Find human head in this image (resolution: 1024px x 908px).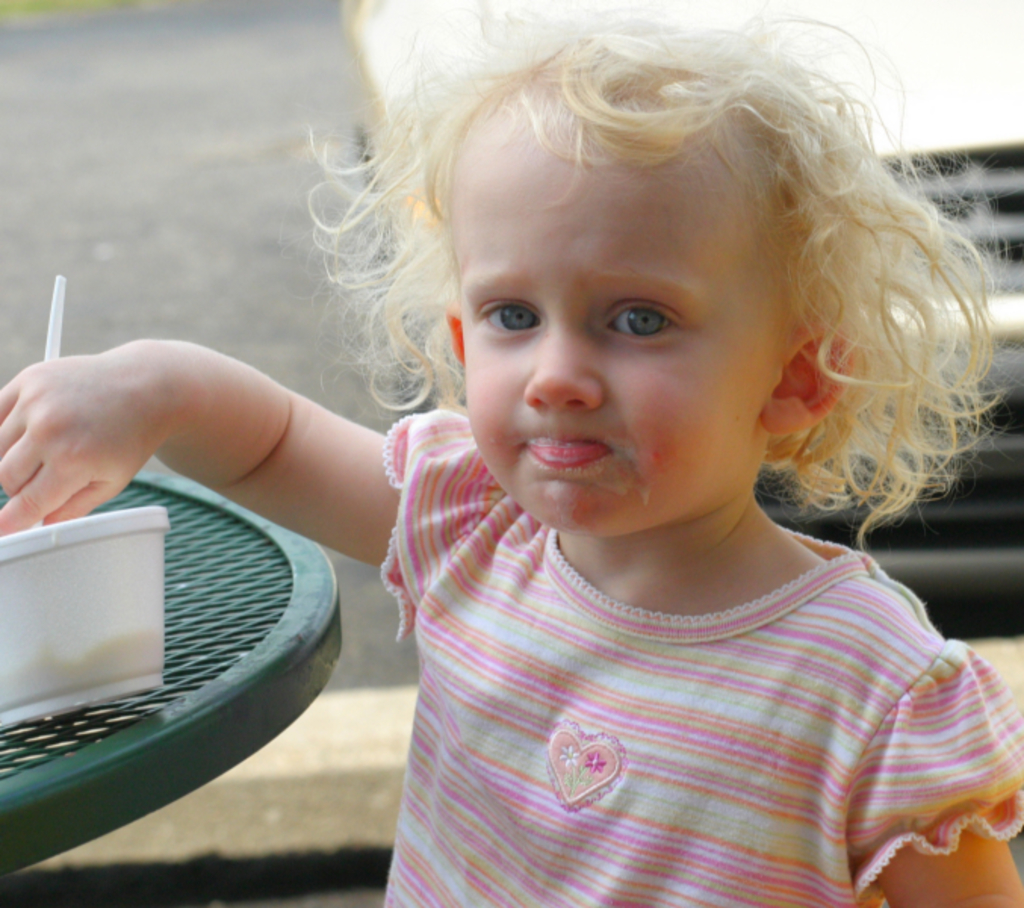
region(405, 0, 908, 545).
